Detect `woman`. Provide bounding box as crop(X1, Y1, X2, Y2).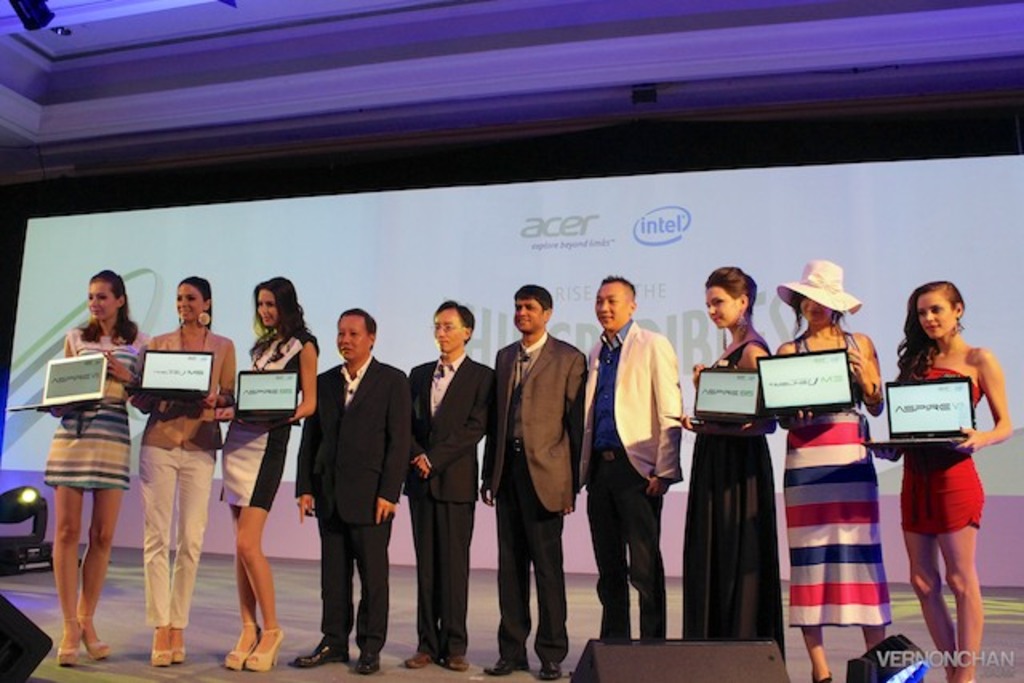
crop(208, 277, 331, 677).
